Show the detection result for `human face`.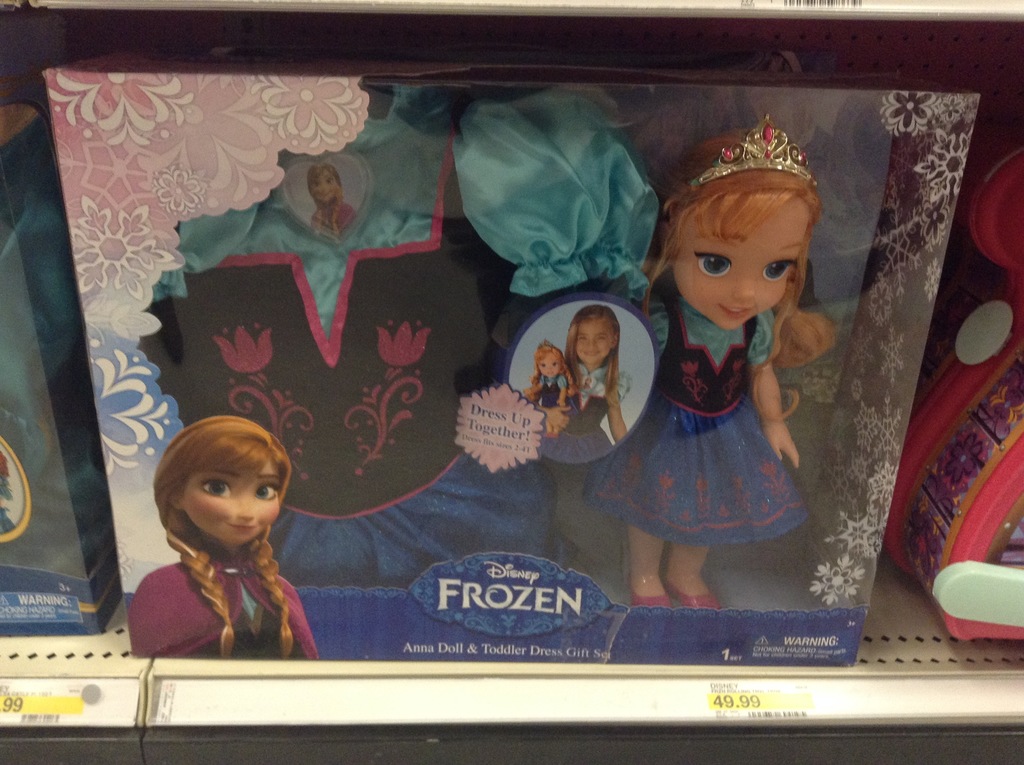
[x1=177, y1=471, x2=276, y2=539].
